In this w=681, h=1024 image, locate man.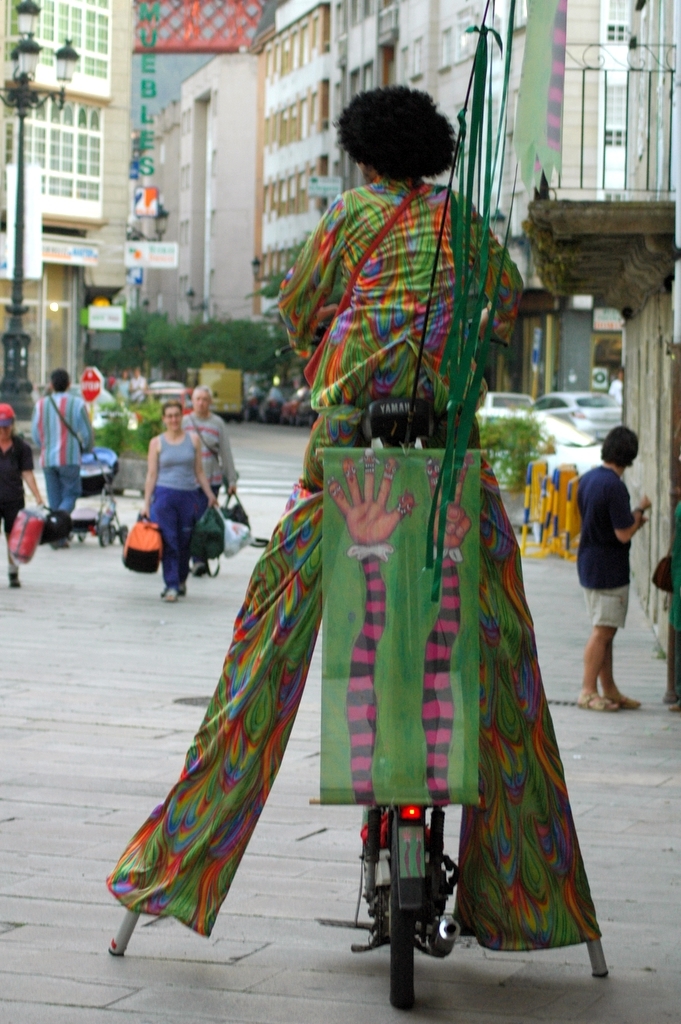
Bounding box: left=574, top=431, right=663, bottom=718.
